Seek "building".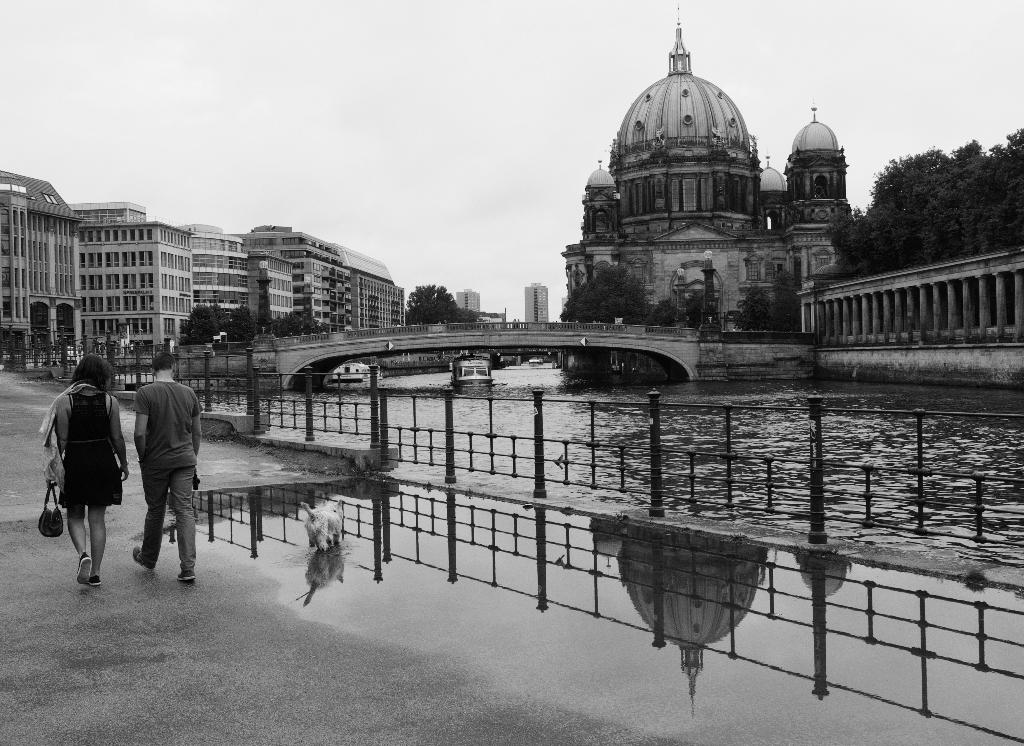
select_region(557, 1, 851, 334).
